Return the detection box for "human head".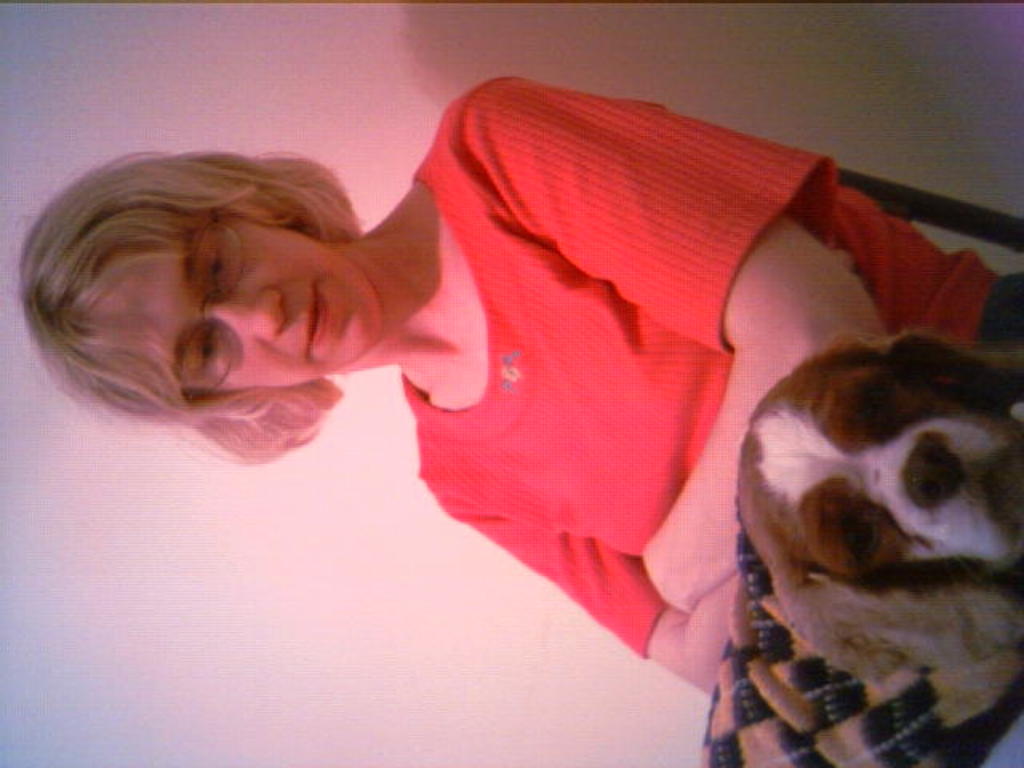
left=37, top=149, right=422, bottom=435.
